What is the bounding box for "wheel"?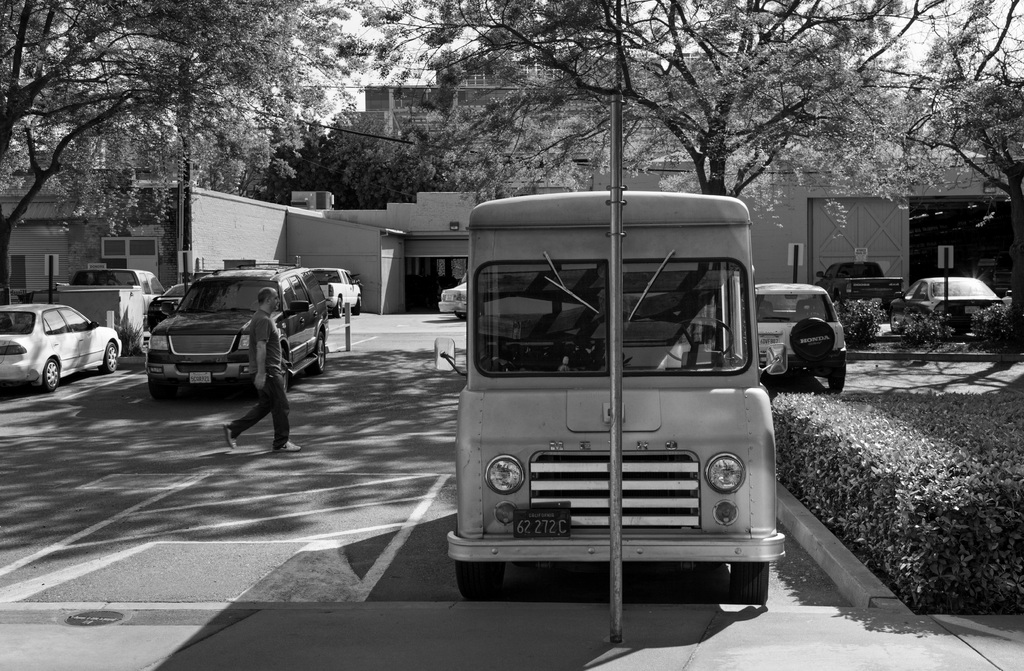
<region>332, 298, 341, 316</region>.
